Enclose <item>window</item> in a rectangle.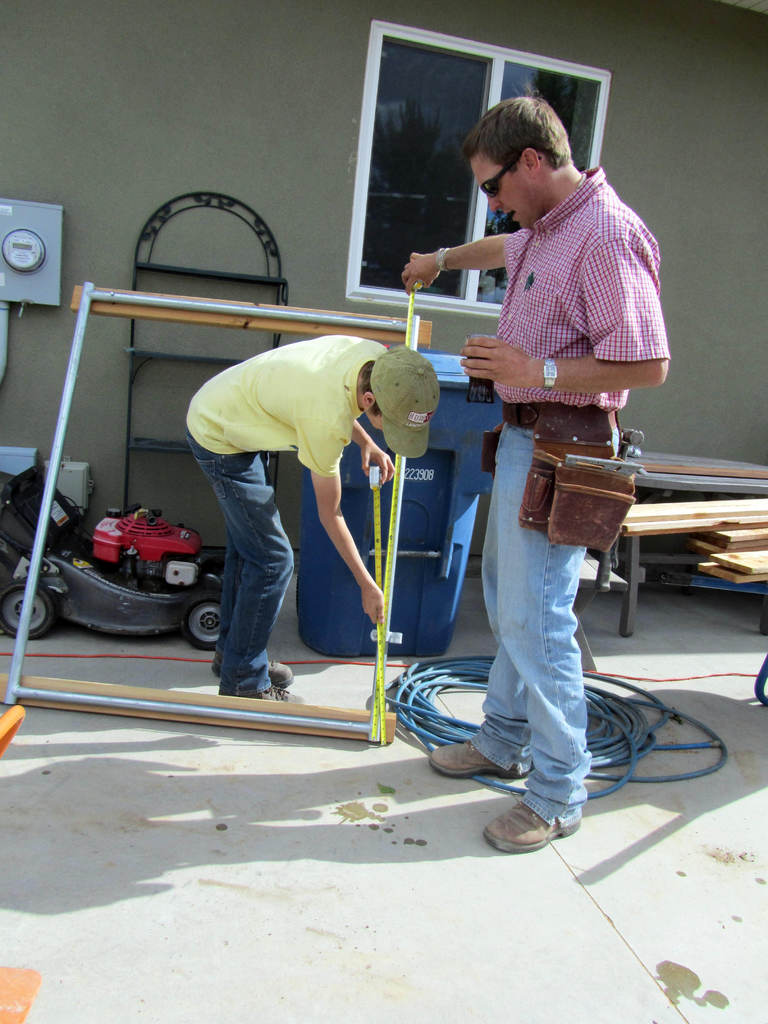
349:19:608:321.
